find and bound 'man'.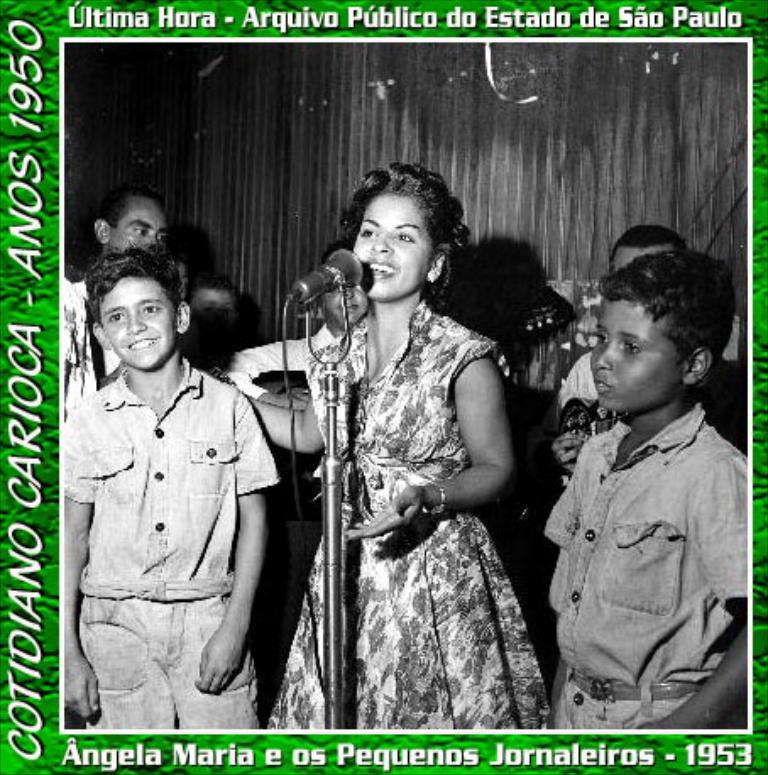
Bound: box(61, 190, 208, 411).
